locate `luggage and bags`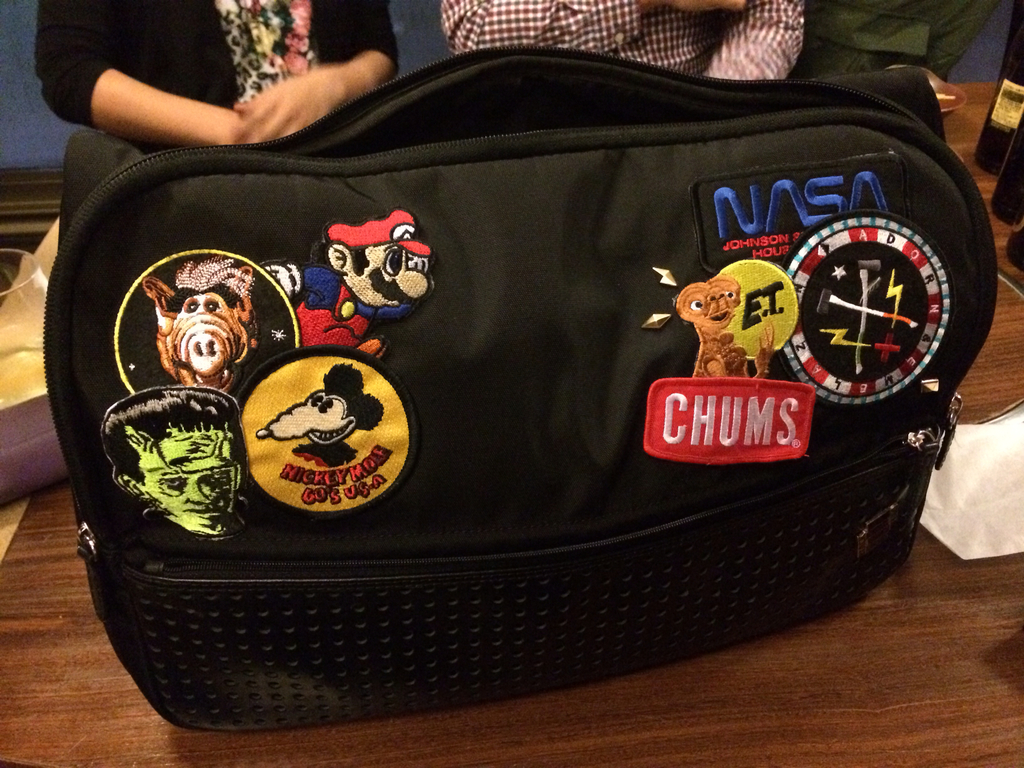
select_region(44, 36, 1002, 723)
